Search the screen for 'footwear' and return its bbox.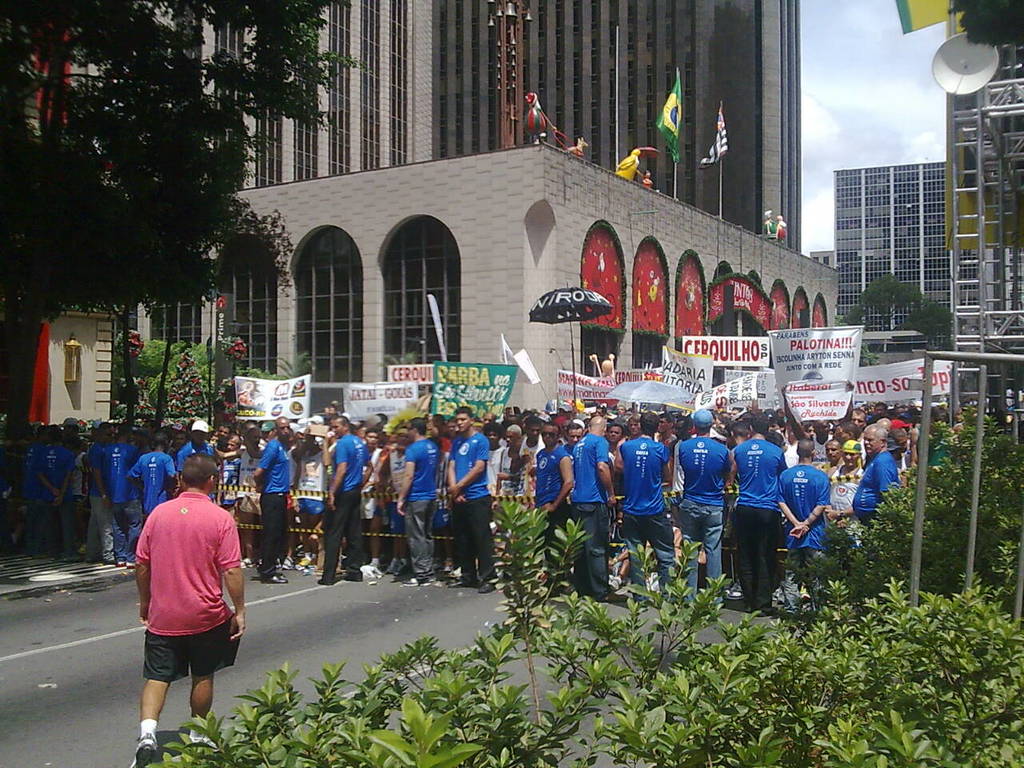
Found: {"x1": 476, "y1": 582, "x2": 498, "y2": 592}.
